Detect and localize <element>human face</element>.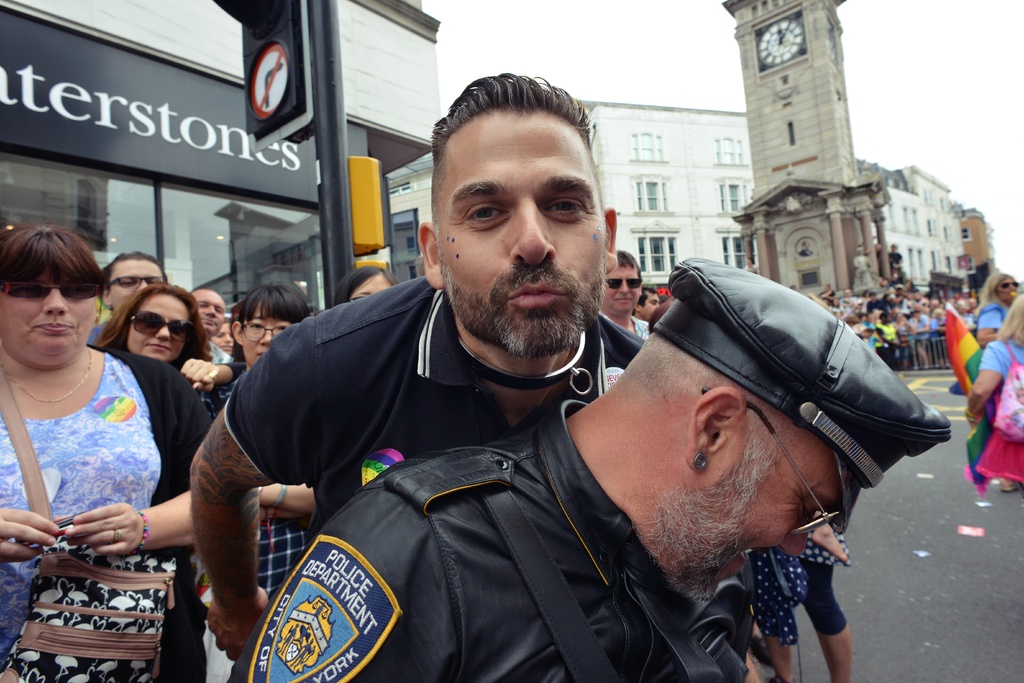
Localized at [193, 292, 225, 336].
